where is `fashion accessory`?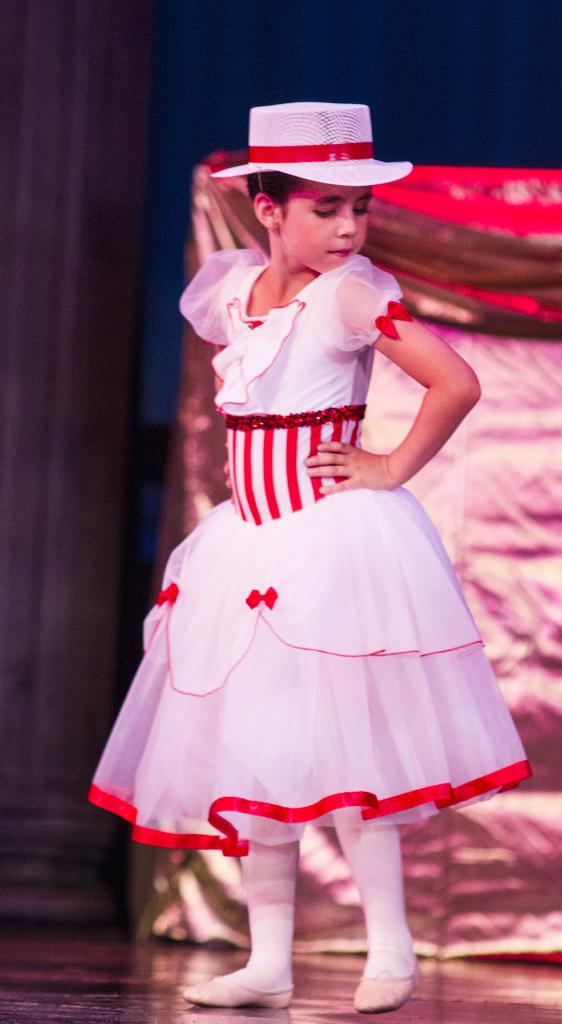
(349,963,420,1012).
